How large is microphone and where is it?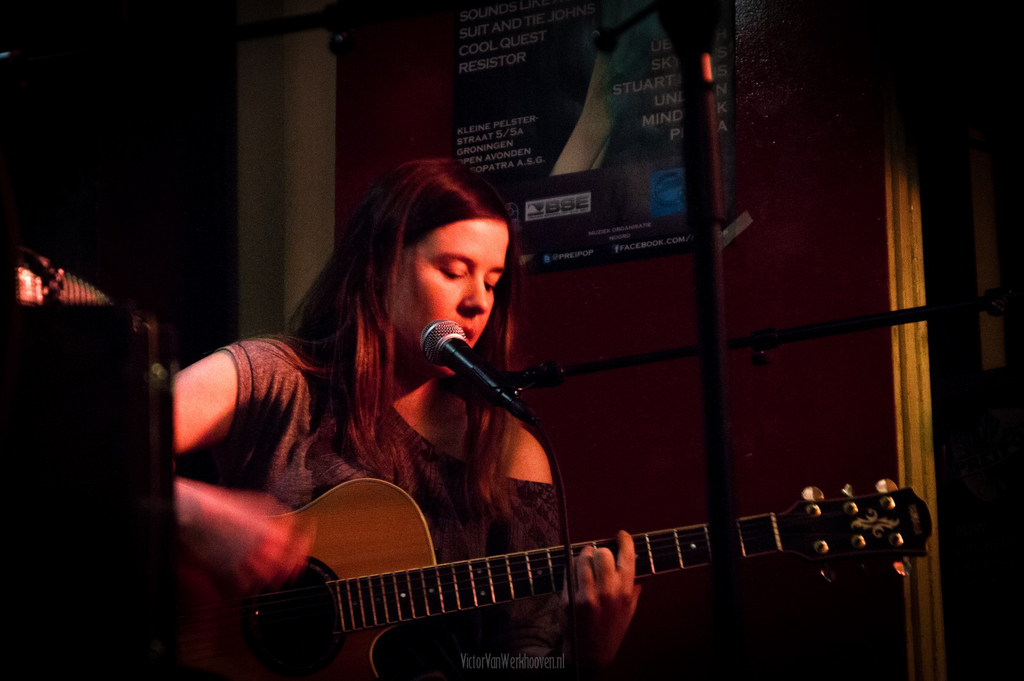
Bounding box: BBox(421, 316, 512, 402).
